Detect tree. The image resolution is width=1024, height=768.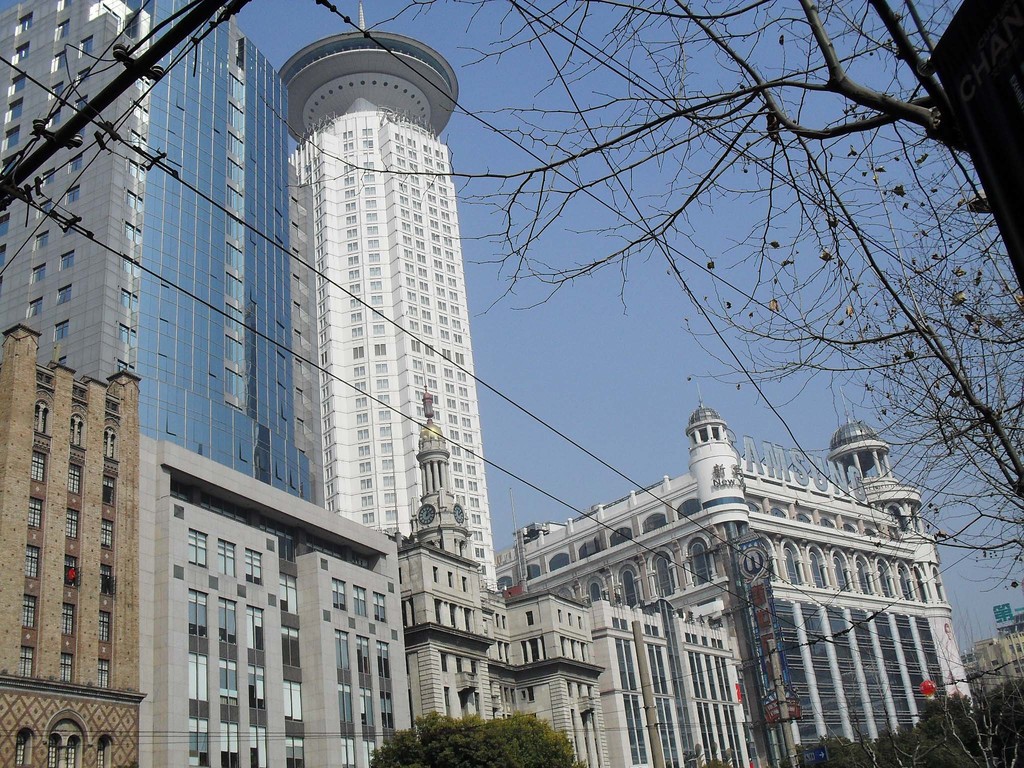
[left=791, top=668, right=1023, bottom=767].
